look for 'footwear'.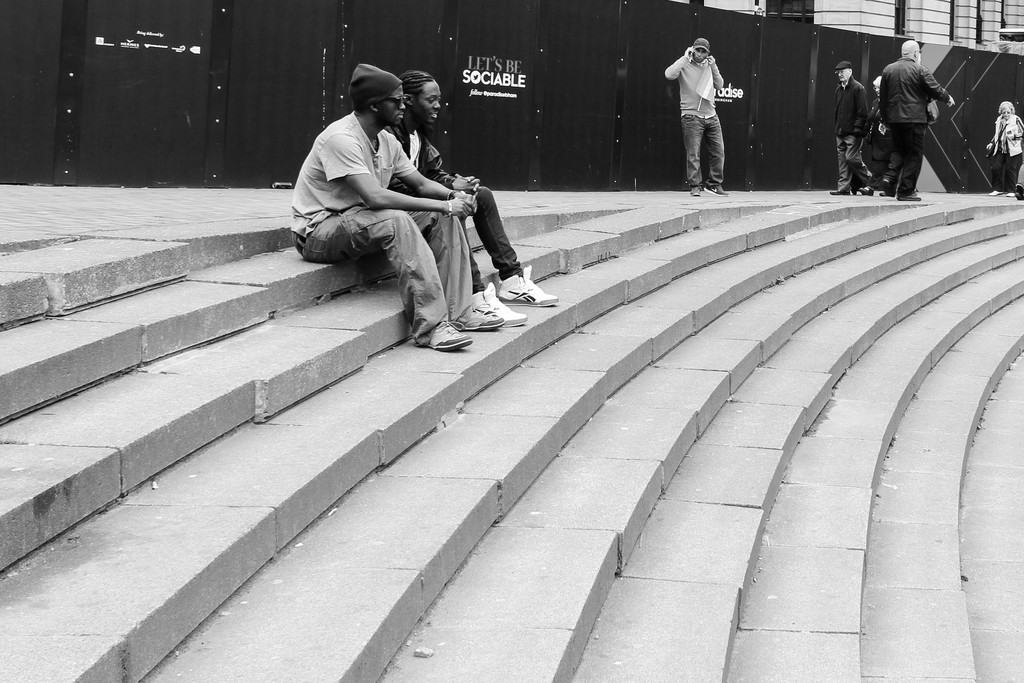
Found: [705, 185, 729, 196].
